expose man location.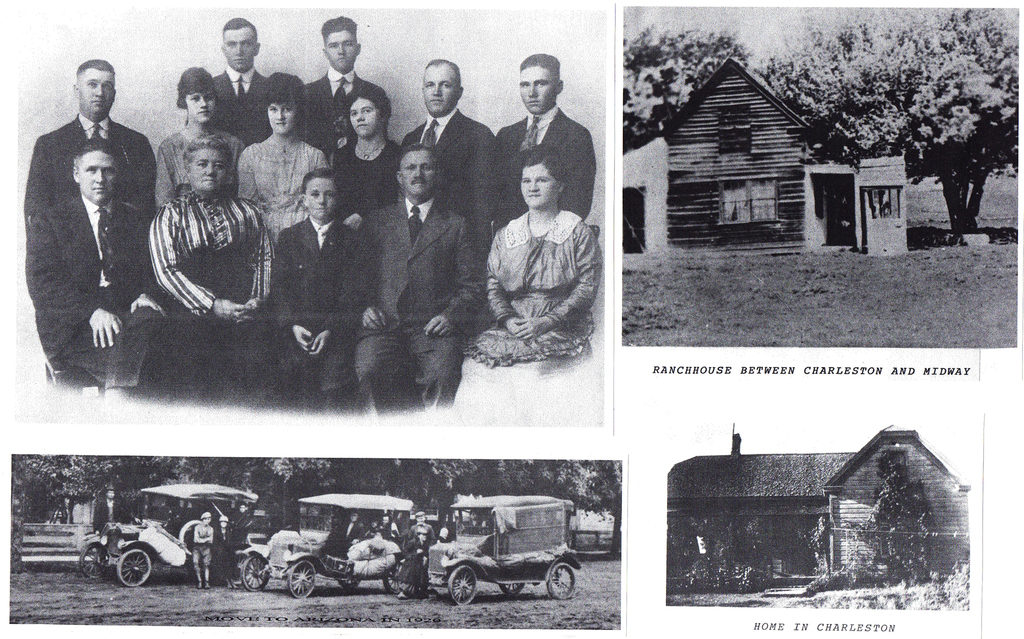
Exposed at BBox(396, 54, 503, 222).
